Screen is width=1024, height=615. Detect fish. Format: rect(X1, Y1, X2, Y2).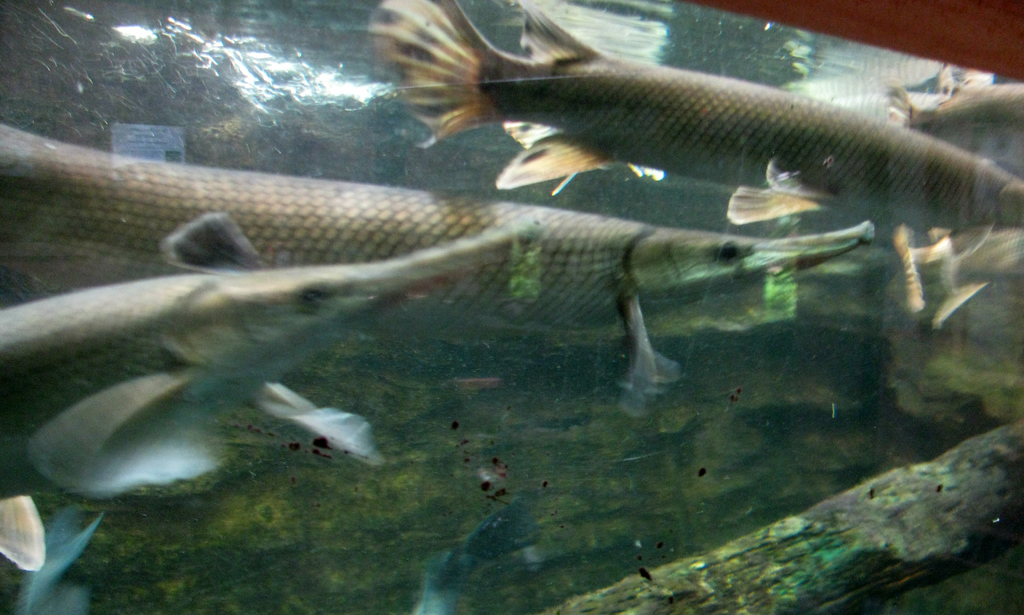
rect(0, 207, 535, 512).
